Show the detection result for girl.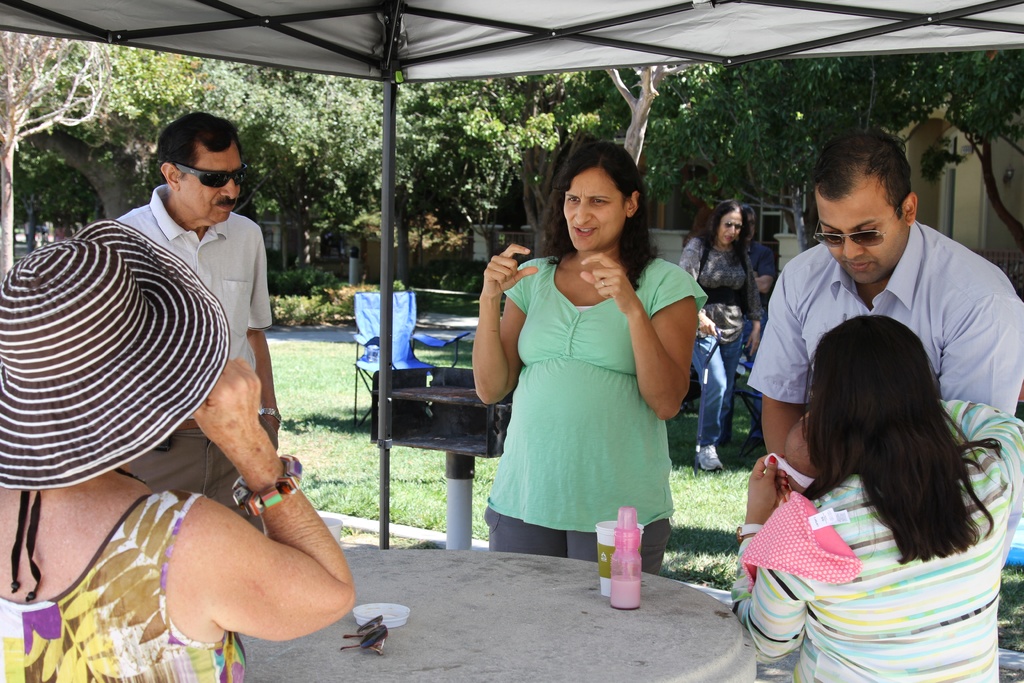
463 129 706 582.
